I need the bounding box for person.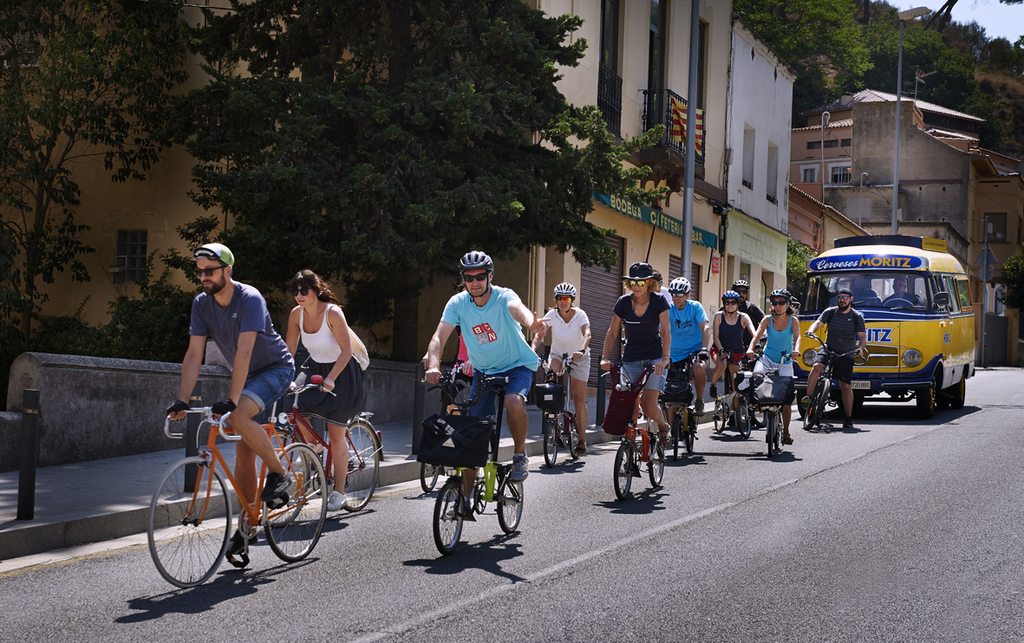
Here it is: <bbox>714, 289, 759, 409</bbox>.
